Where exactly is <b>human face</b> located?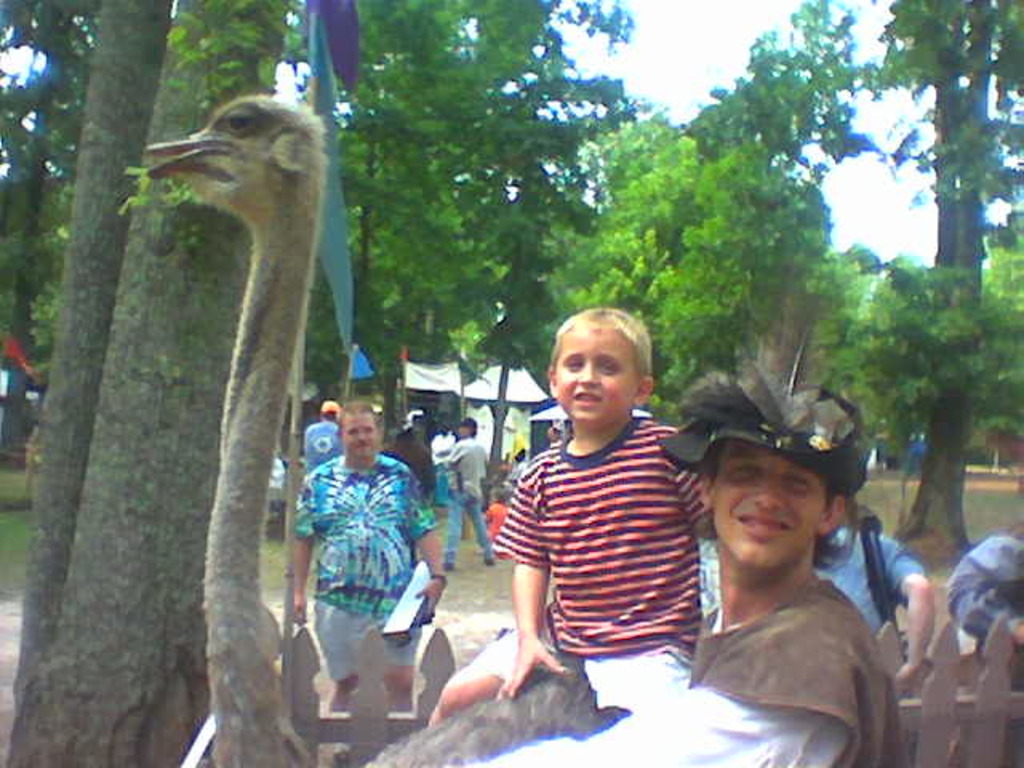
Its bounding box is locate(338, 411, 378, 461).
